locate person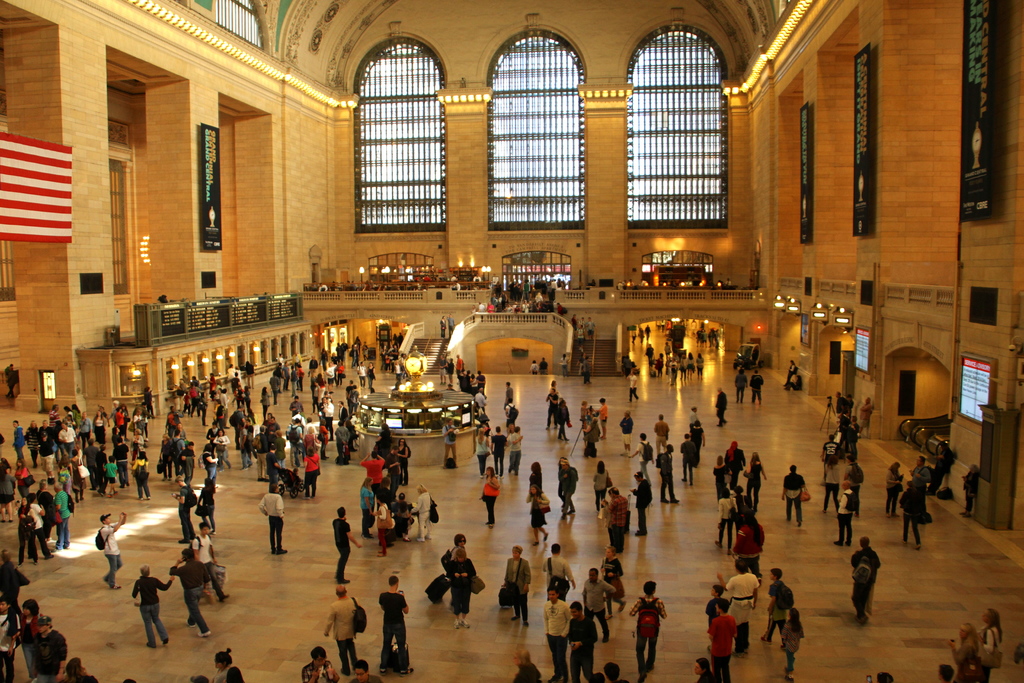
region(657, 446, 680, 506)
